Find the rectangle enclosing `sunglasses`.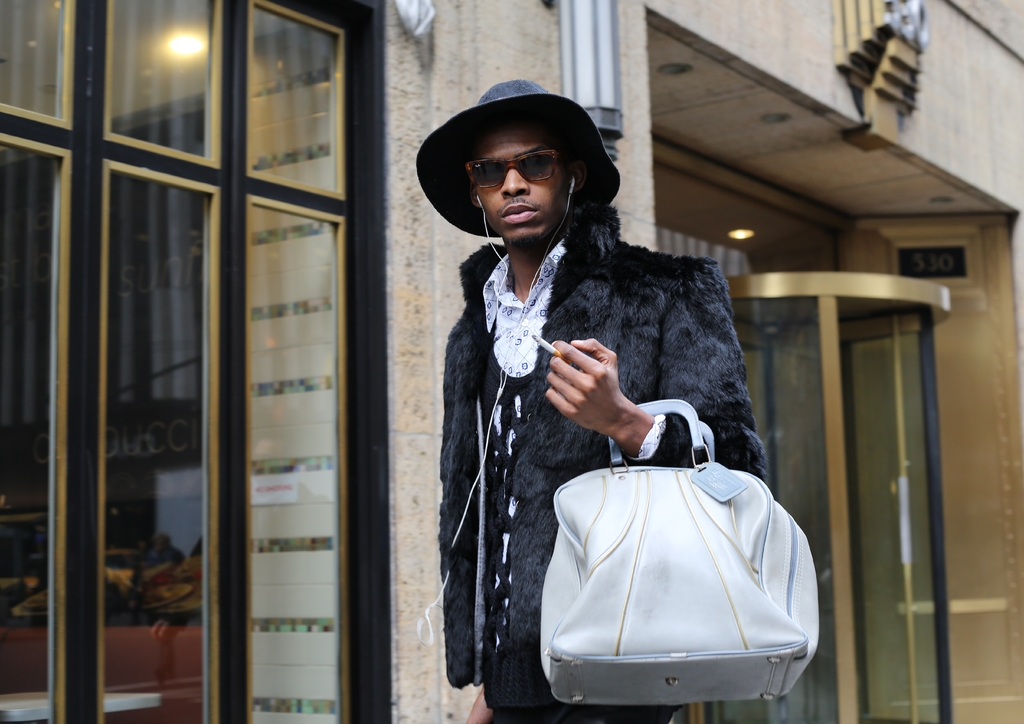
box(464, 150, 559, 188).
